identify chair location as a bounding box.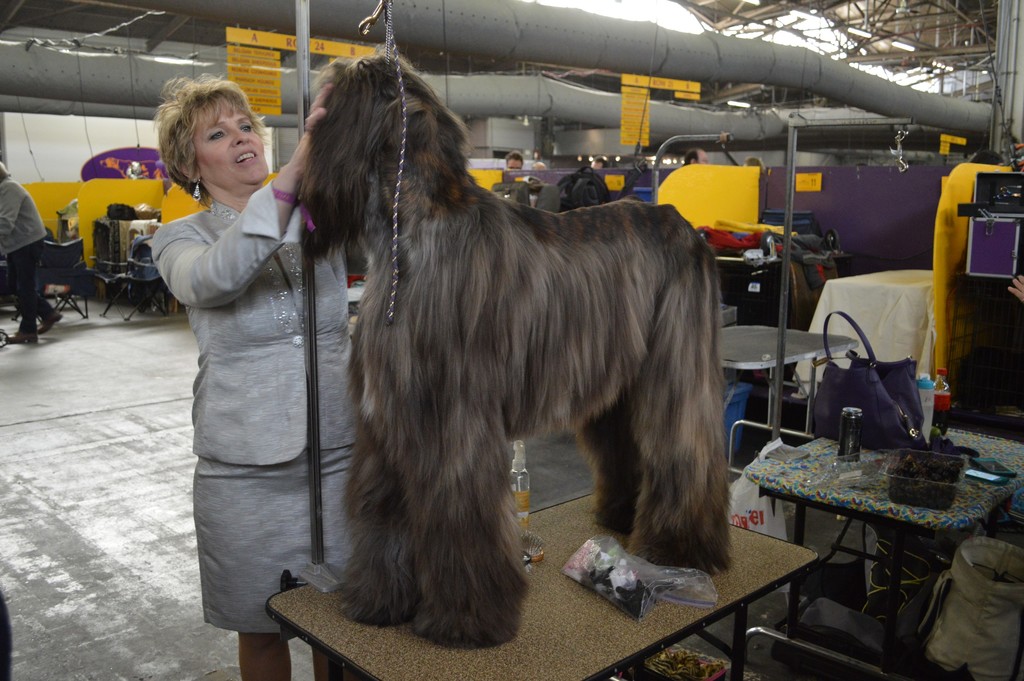
[784, 247, 840, 334].
